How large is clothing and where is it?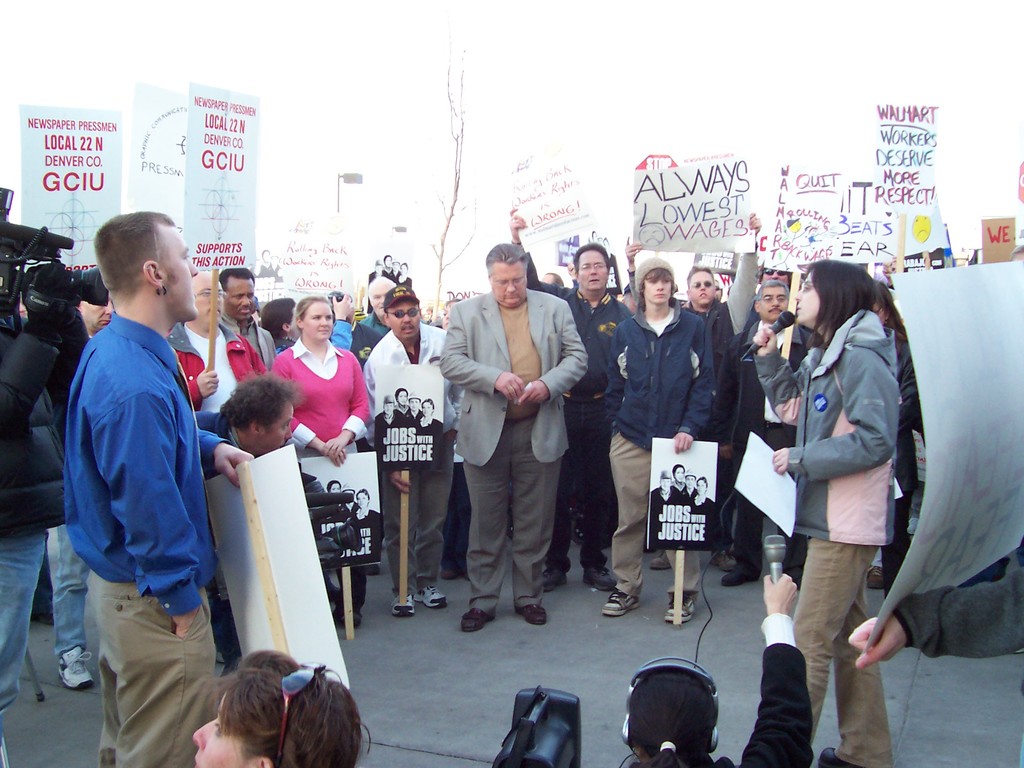
Bounding box: x1=677 y1=242 x2=758 y2=546.
